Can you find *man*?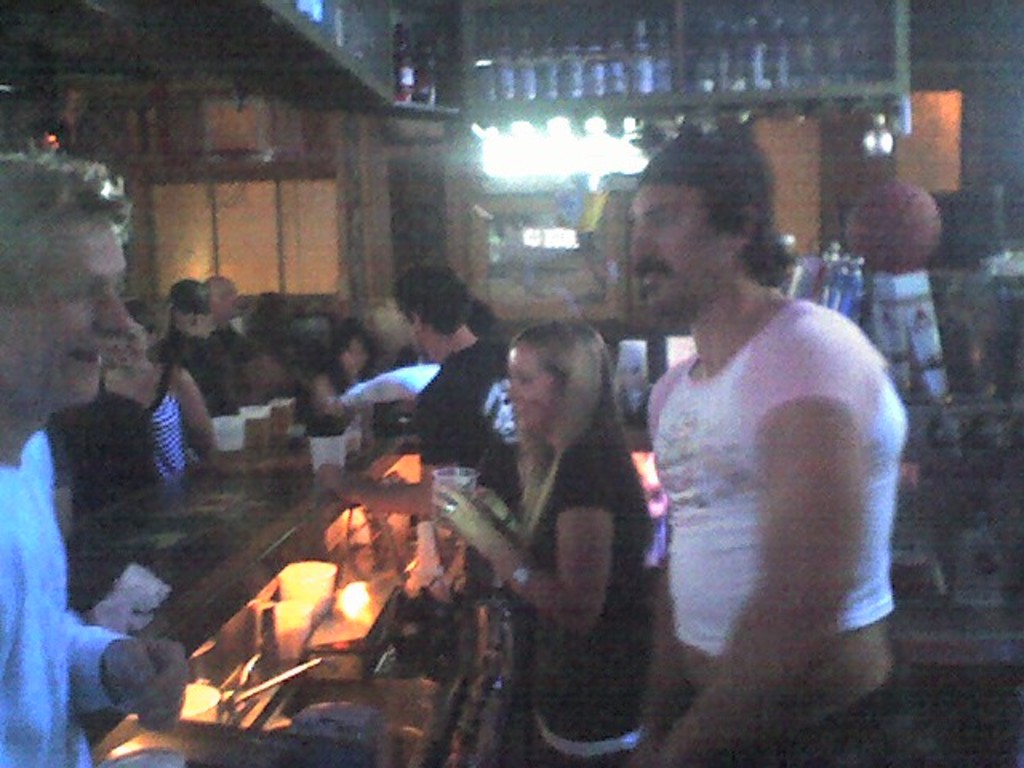
Yes, bounding box: 210/259/246/405.
